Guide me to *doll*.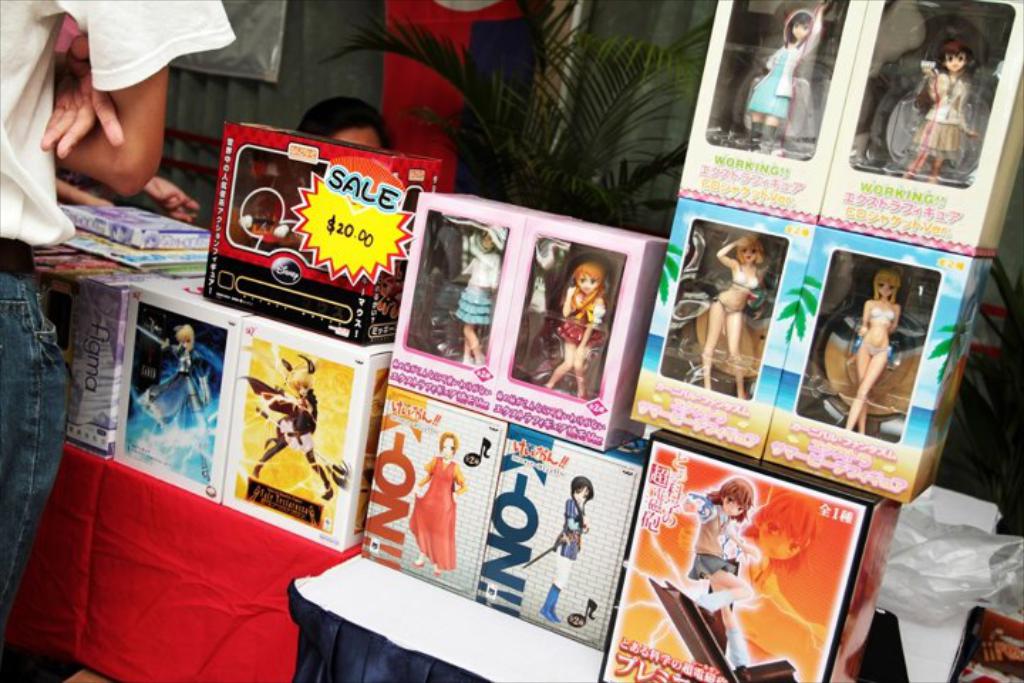
Guidance: (449, 221, 499, 367).
